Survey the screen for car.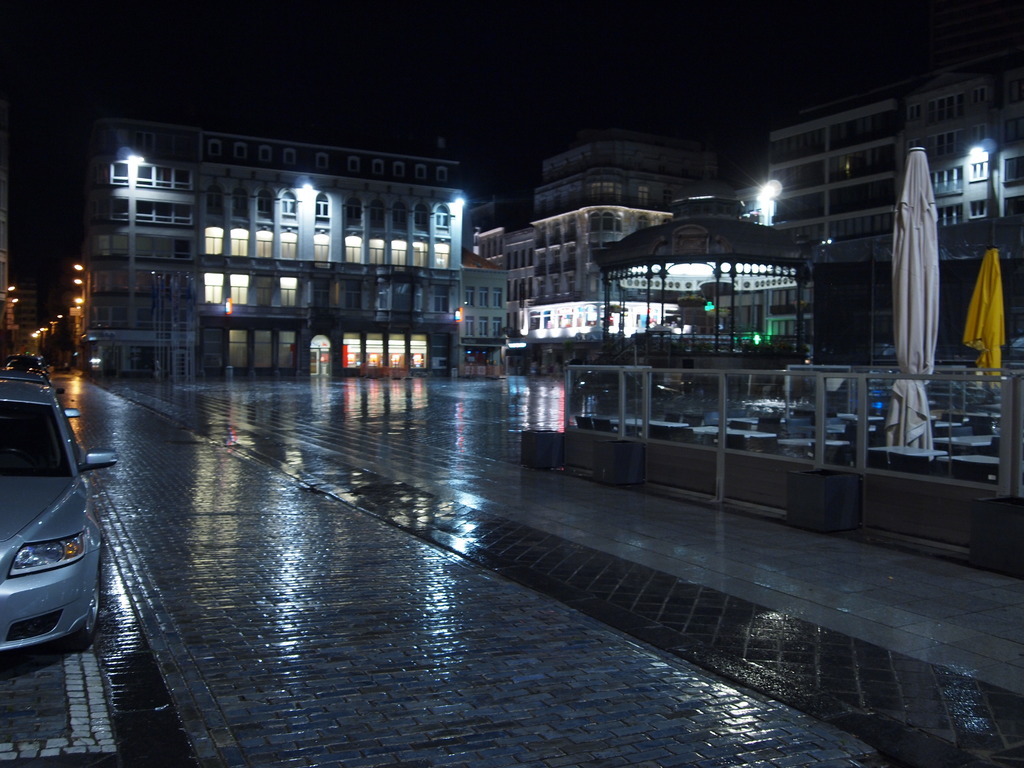
Survey found: <bbox>0, 379, 122, 657</bbox>.
